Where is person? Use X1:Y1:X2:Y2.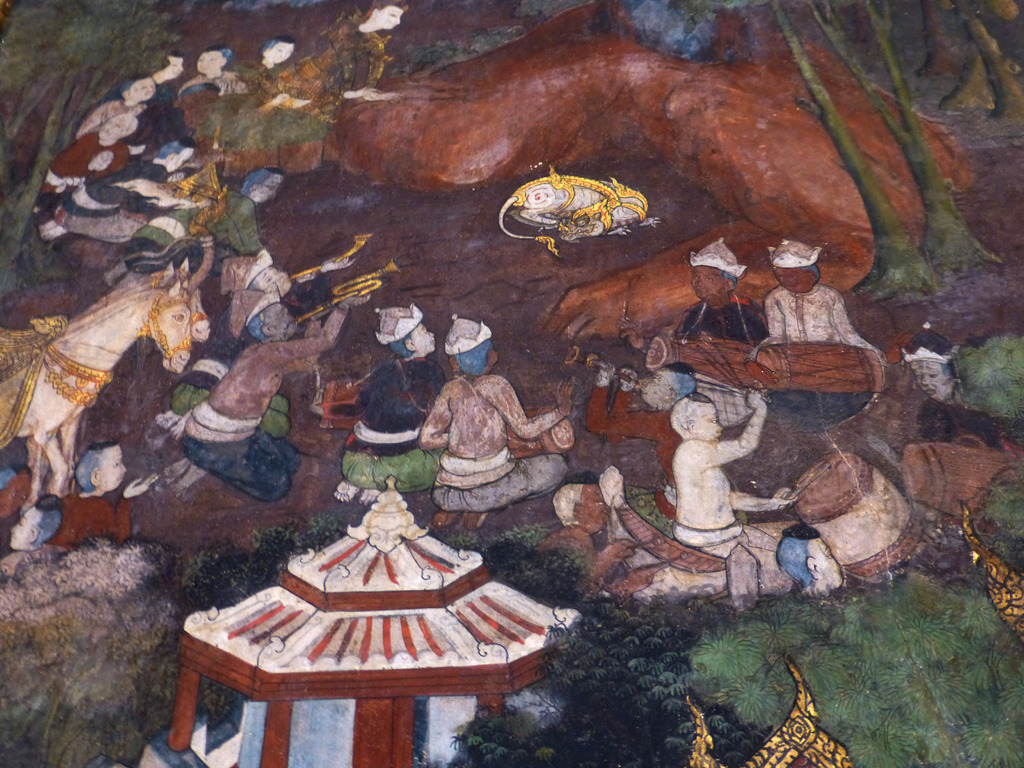
129:81:222:154.
